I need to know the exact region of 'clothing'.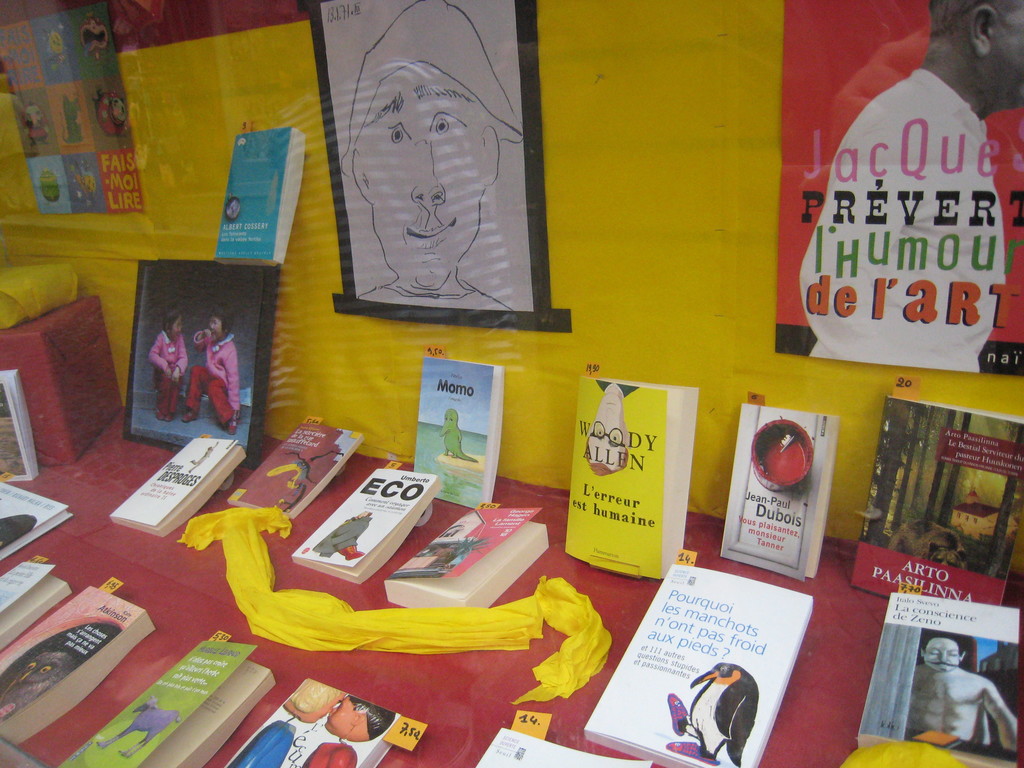
Region: pyautogui.locateOnScreen(147, 331, 189, 415).
